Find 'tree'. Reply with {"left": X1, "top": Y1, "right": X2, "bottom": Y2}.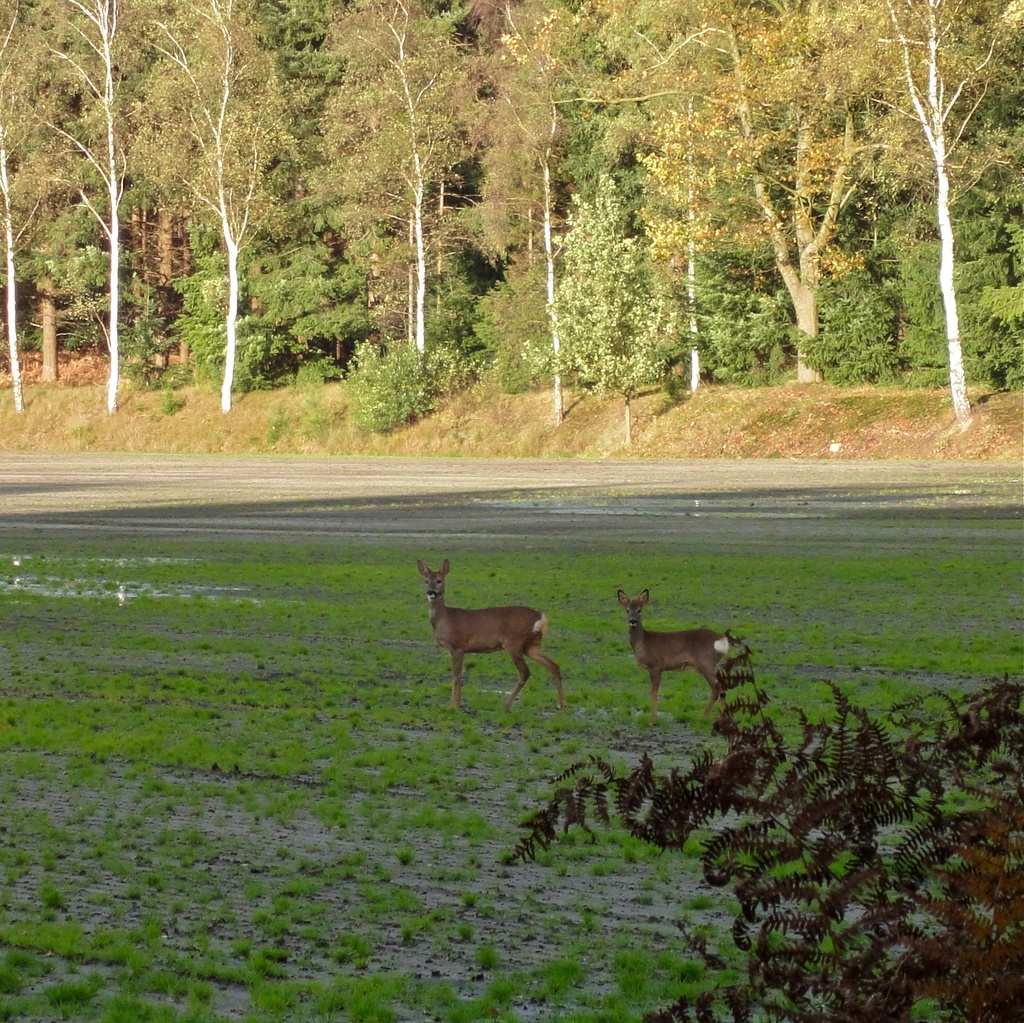
{"left": 0, "top": 1, "right": 106, "bottom": 415}.
